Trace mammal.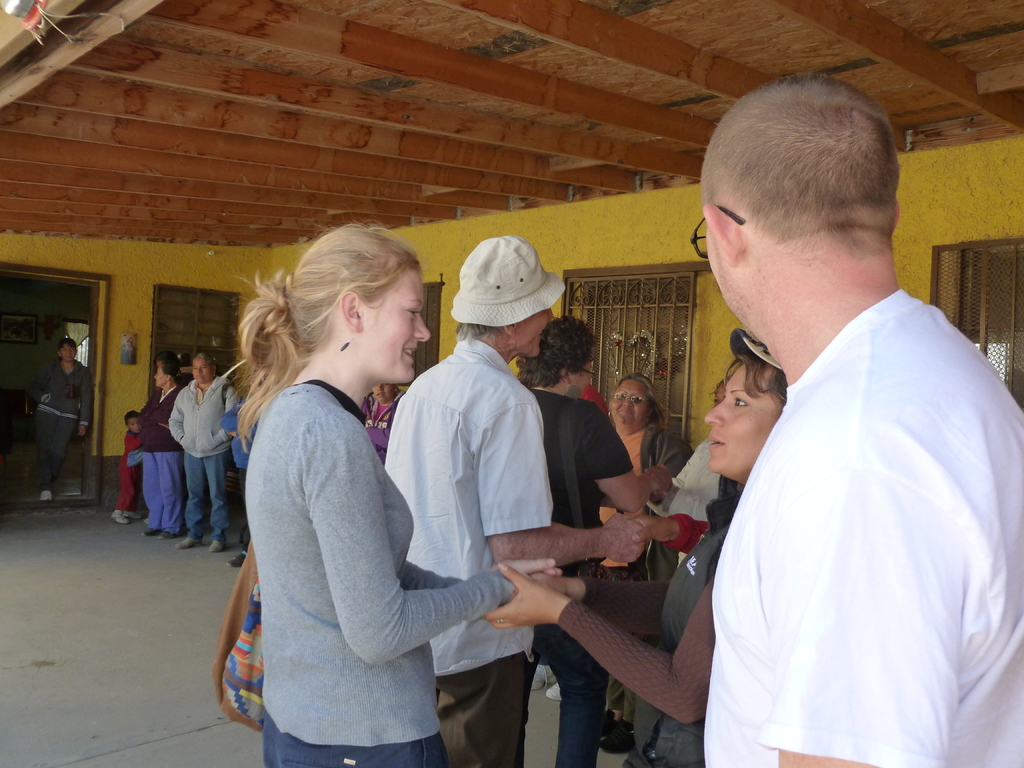
Traced to [left=611, top=376, right=692, bottom=755].
